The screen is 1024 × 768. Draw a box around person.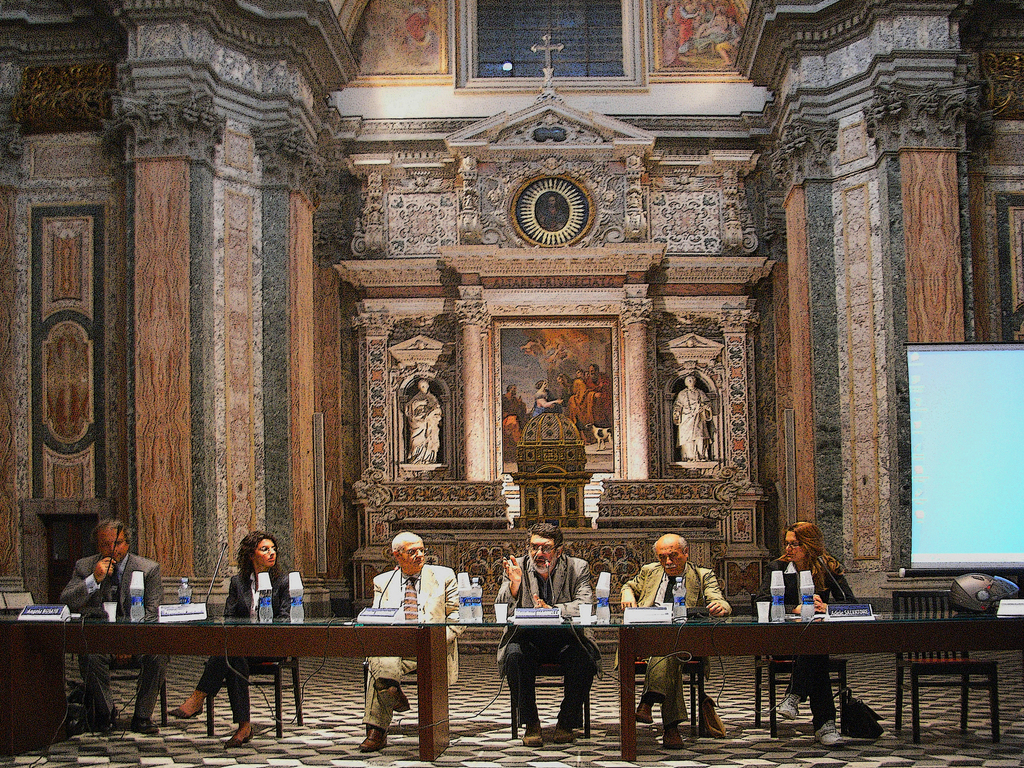
[left=359, top=532, right=463, bottom=752].
